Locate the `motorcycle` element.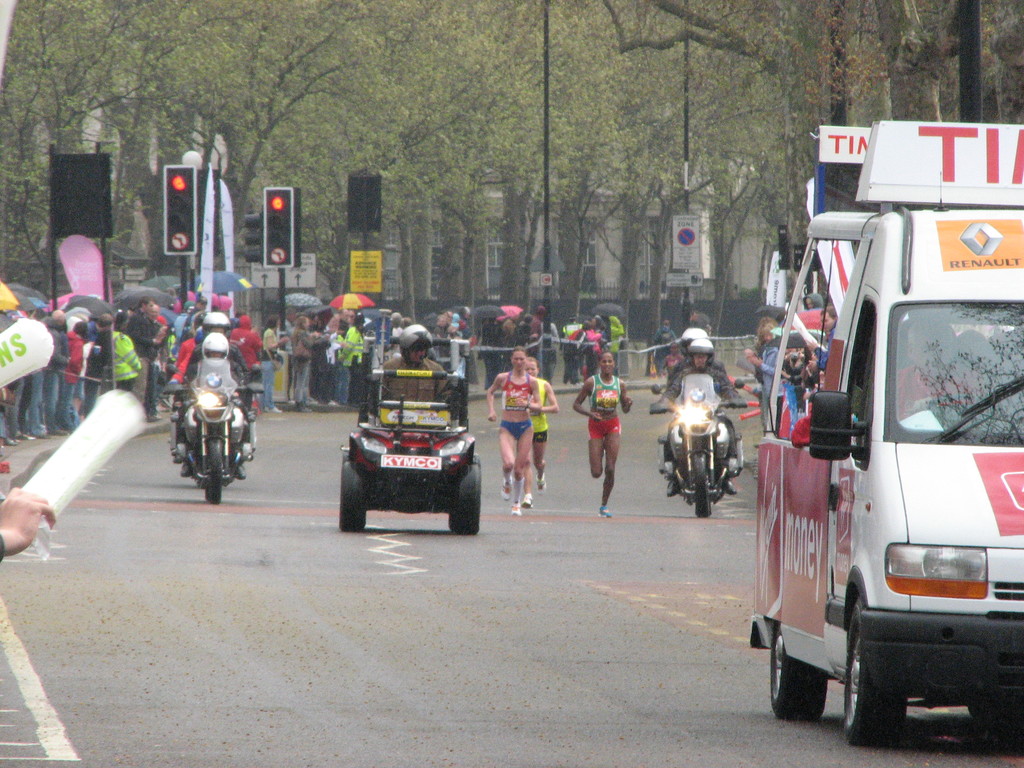
Element bbox: BBox(651, 373, 746, 518).
